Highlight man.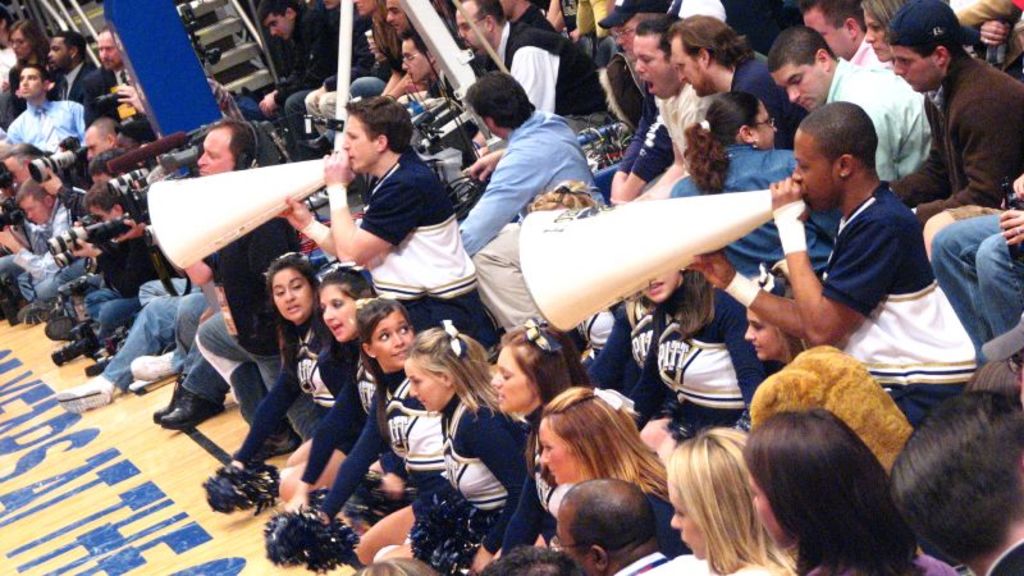
Highlighted region: pyautogui.locateOnScreen(443, 0, 595, 120).
